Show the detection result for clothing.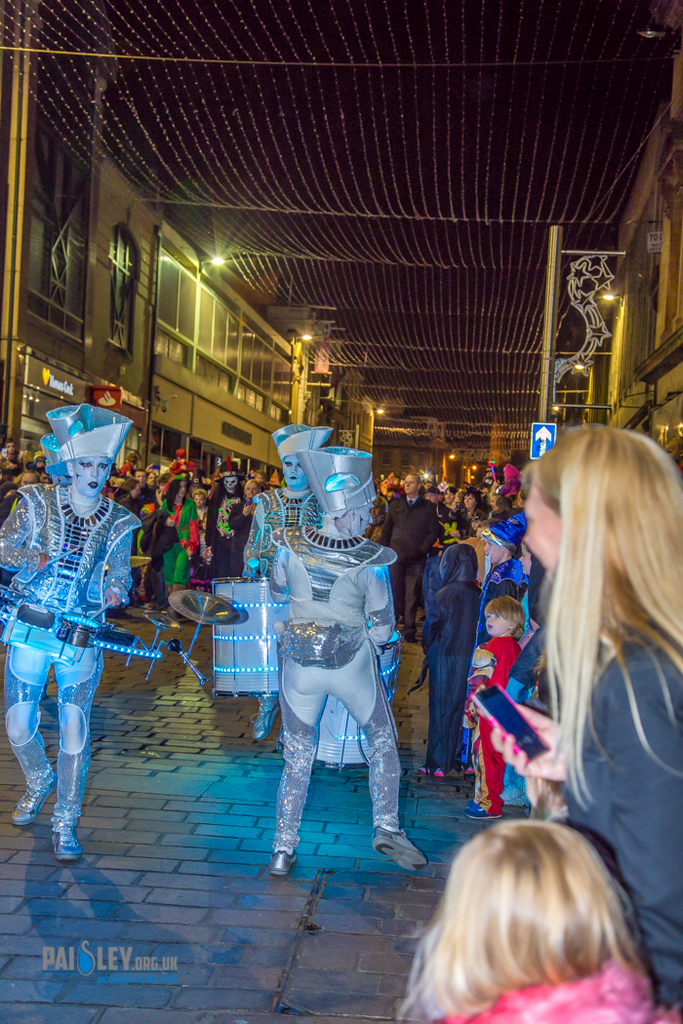
pyautogui.locateOnScreen(230, 495, 253, 571).
